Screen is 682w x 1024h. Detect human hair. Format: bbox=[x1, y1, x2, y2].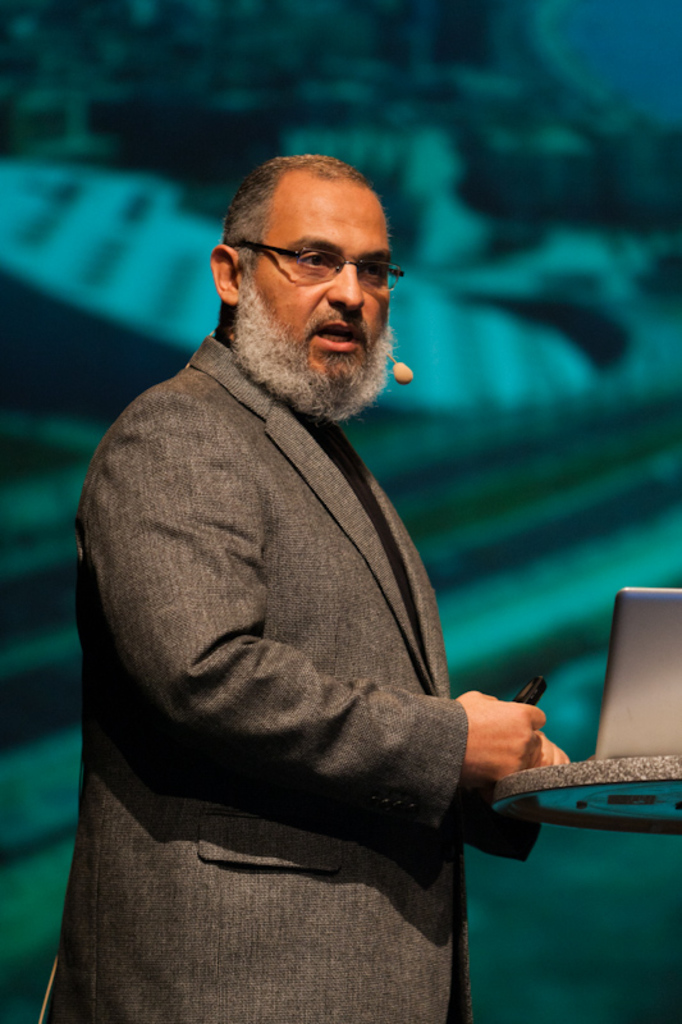
bbox=[219, 148, 374, 268].
